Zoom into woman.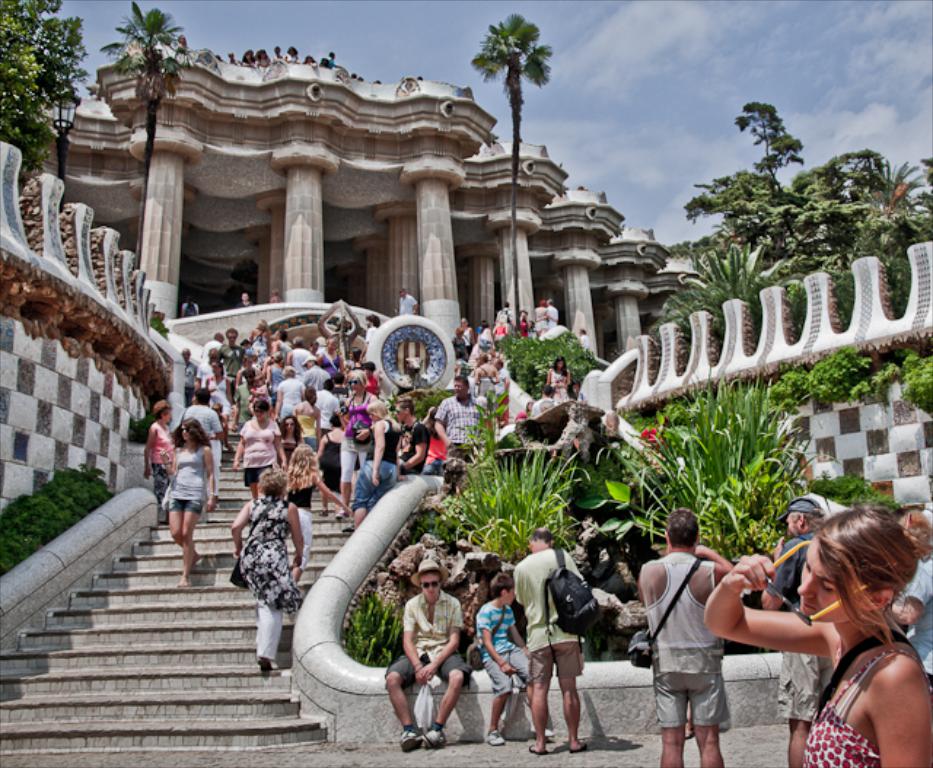
Zoom target: x1=283 y1=436 x2=353 y2=596.
